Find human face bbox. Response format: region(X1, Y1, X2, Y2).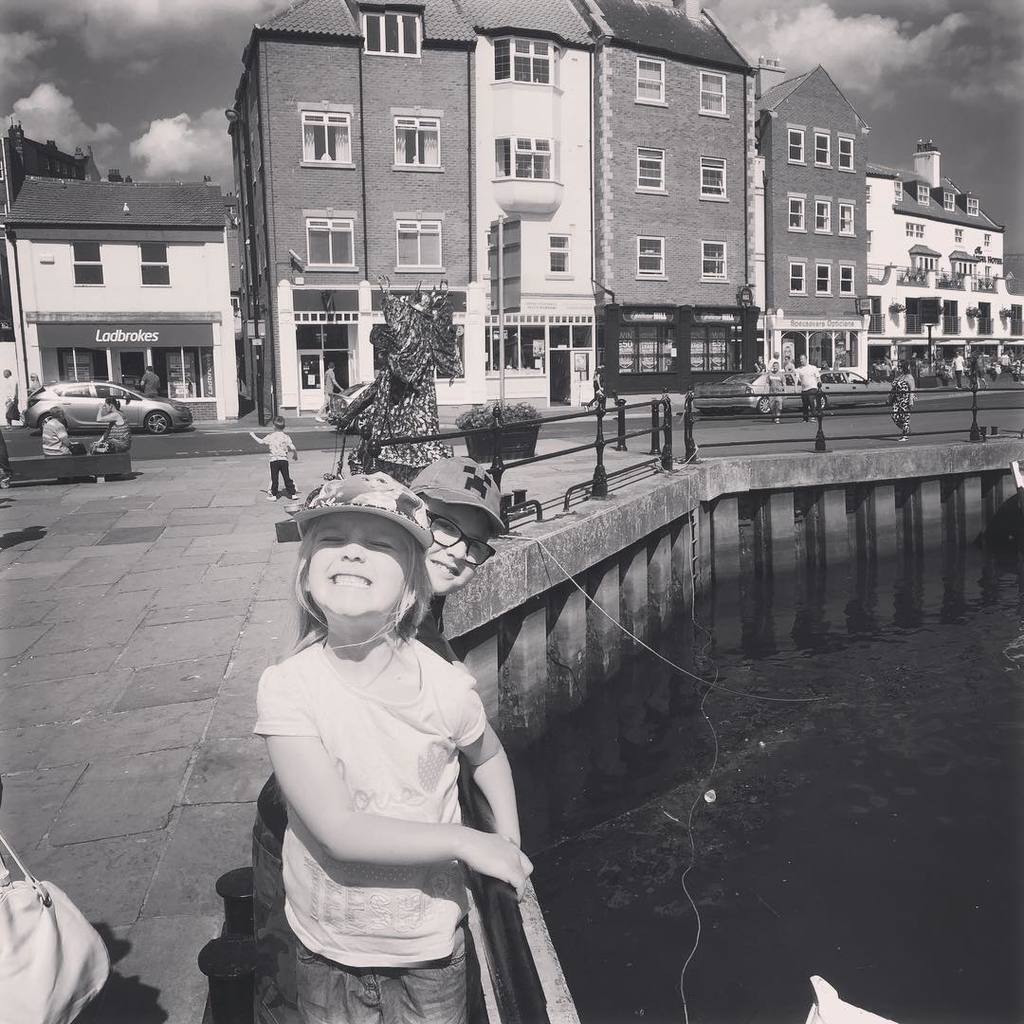
region(308, 511, 408, 612).
